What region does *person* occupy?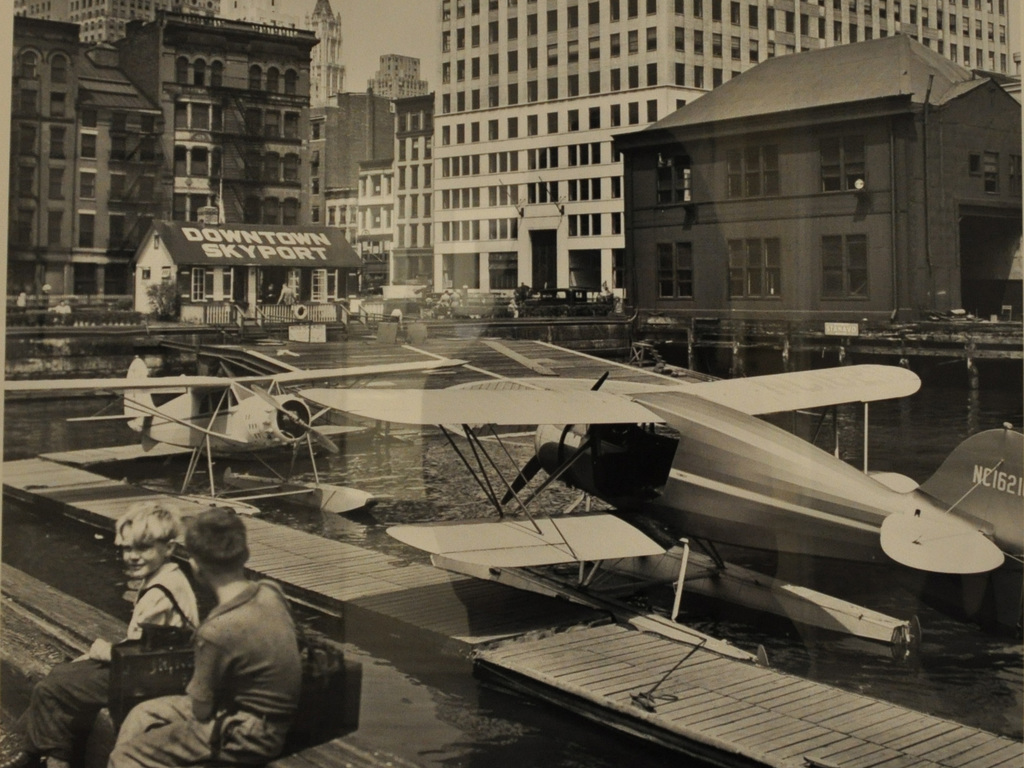
<bbox>109, 509, 301, 767</bbox>.
